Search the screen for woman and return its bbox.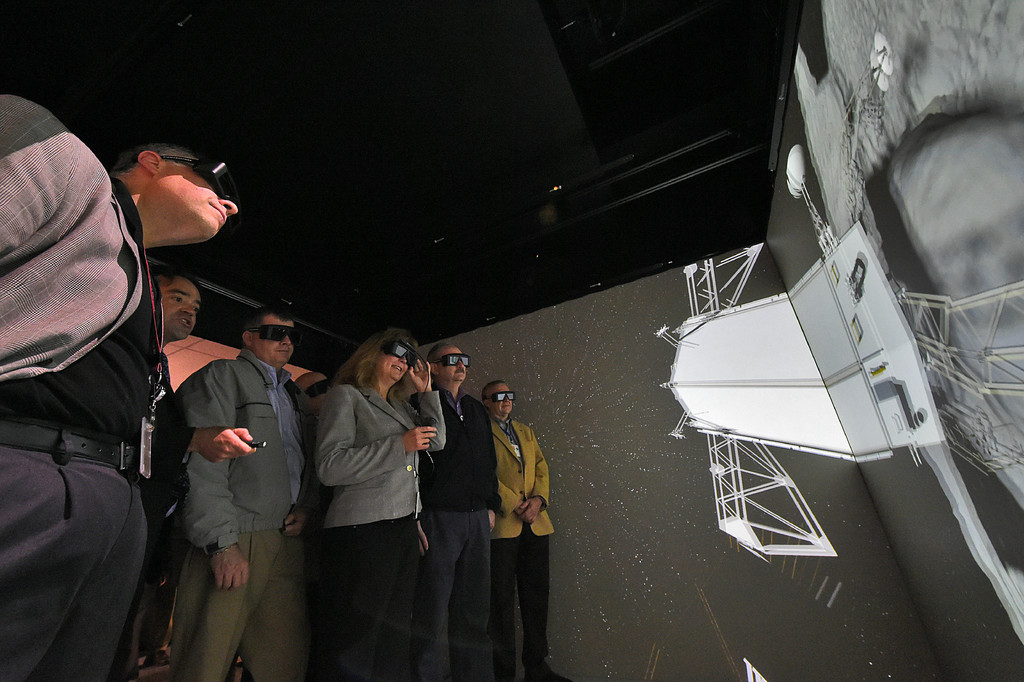
Found: (x1=319, y1=325, x2=447, y2=681).
